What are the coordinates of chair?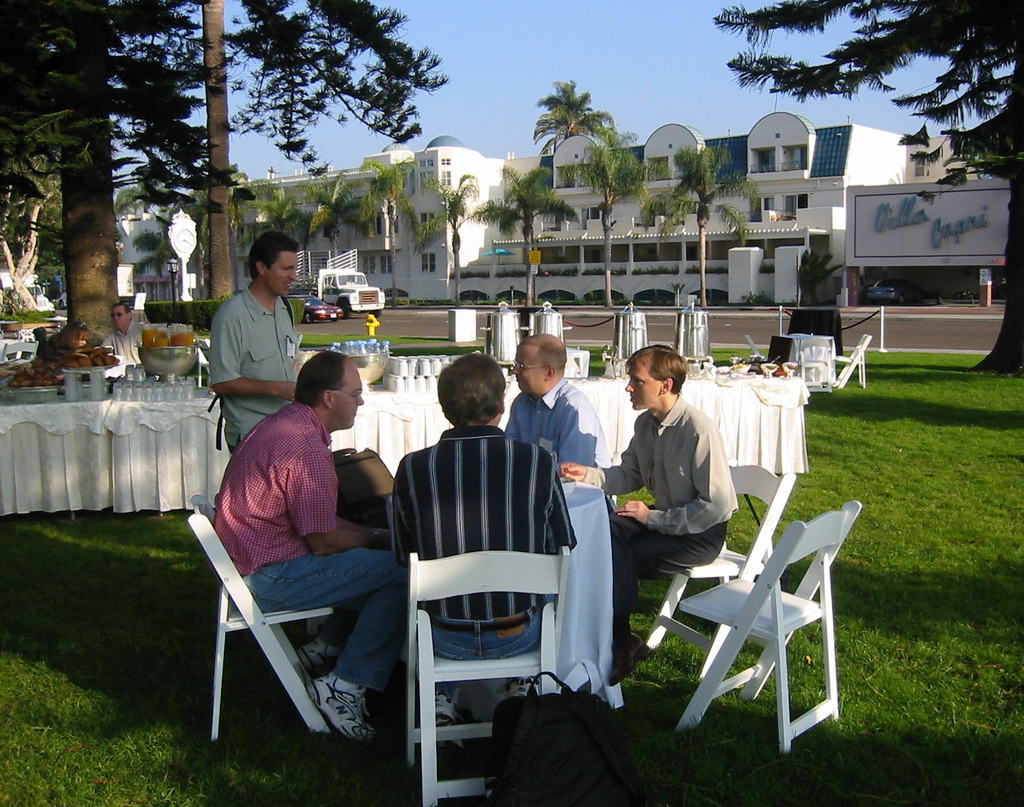
crop(186, 492, 342, 735).
